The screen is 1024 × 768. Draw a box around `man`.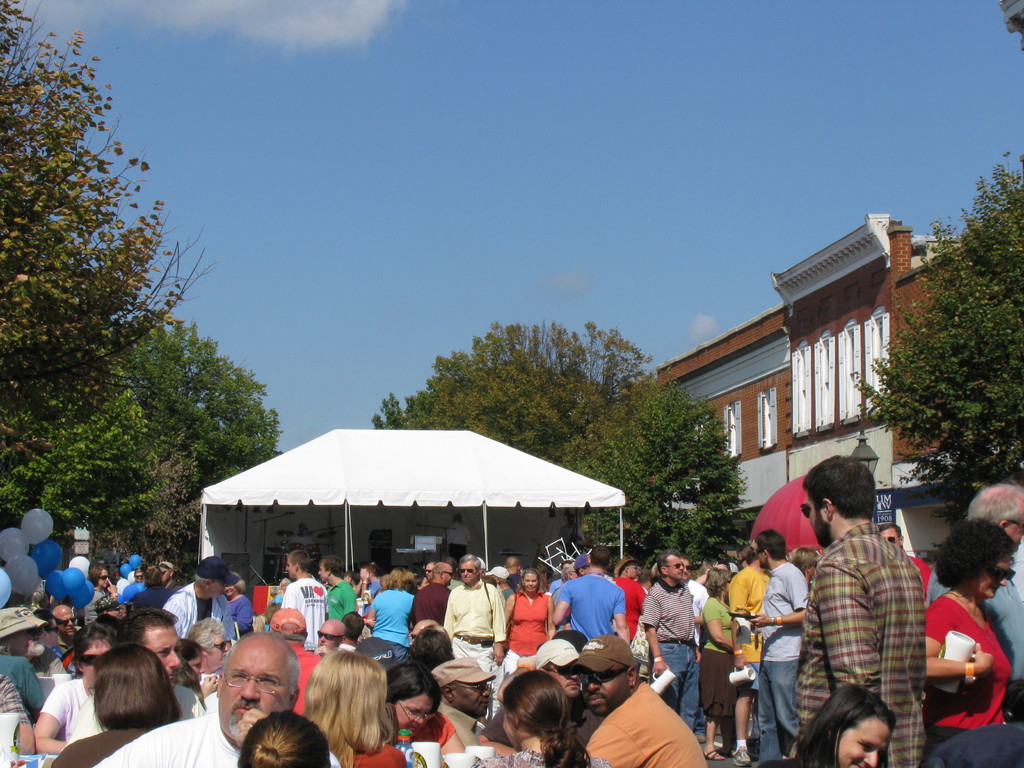
{"x1": 877, "y1": 522, "x2": 927, "y2": 609}.
